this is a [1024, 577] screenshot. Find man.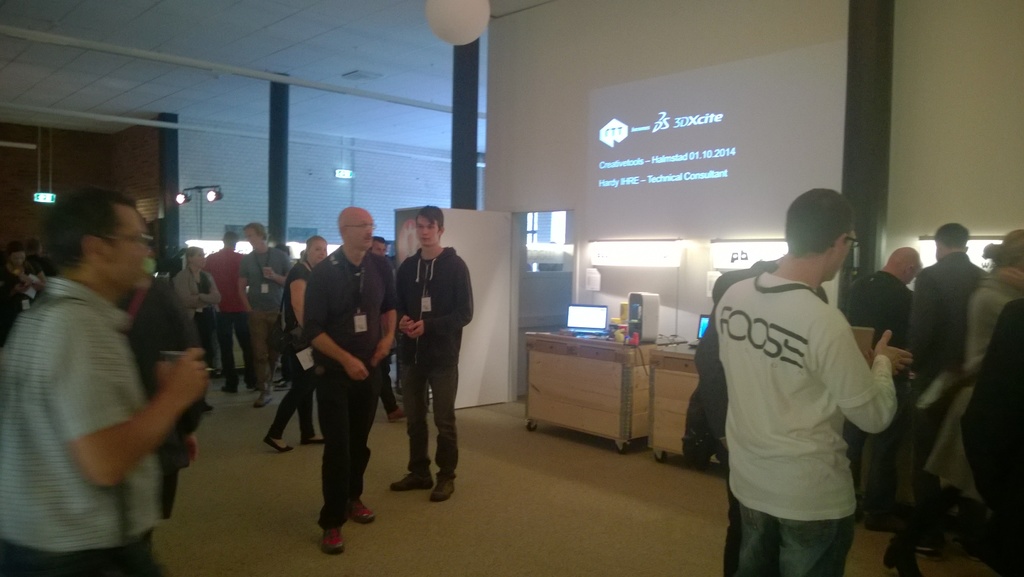
Bounding box: crop(907, 230, 989, 510).
